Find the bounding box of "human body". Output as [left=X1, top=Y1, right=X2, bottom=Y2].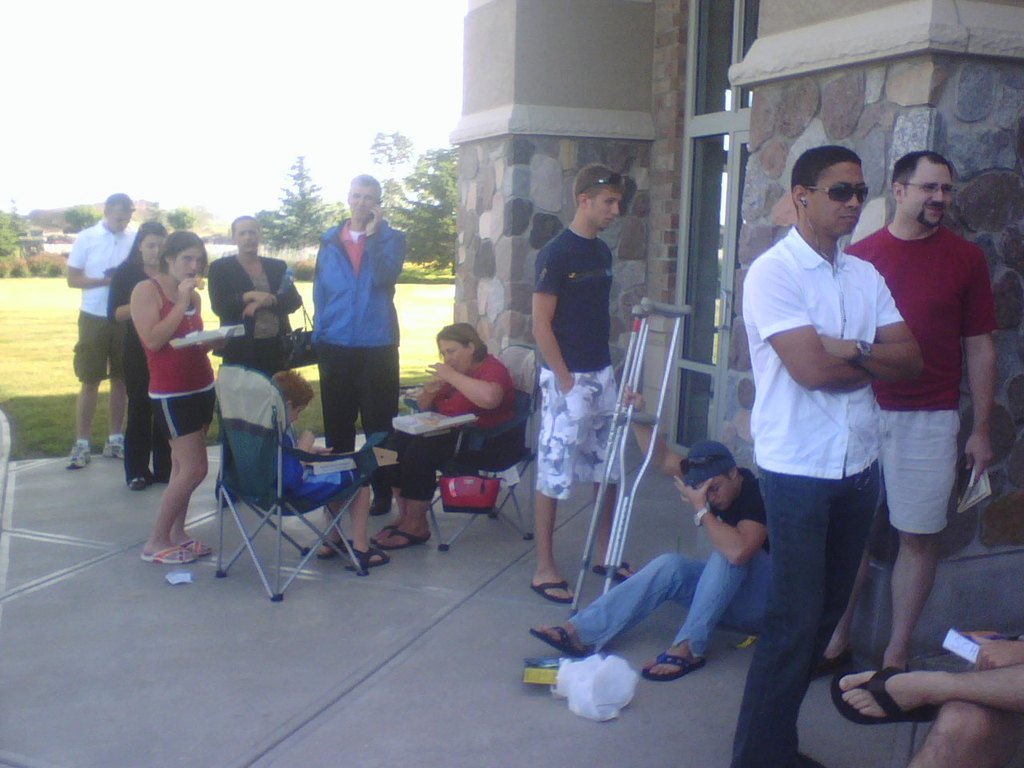
[left=126, top=229, right=218, bottom=570].
